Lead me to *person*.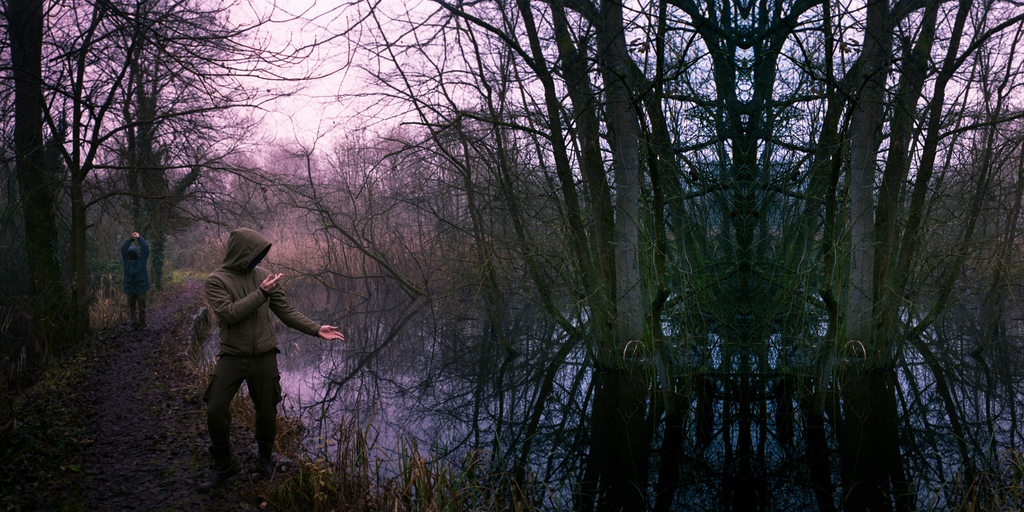
Lead to bbox=(191, 209, 322, 474).
